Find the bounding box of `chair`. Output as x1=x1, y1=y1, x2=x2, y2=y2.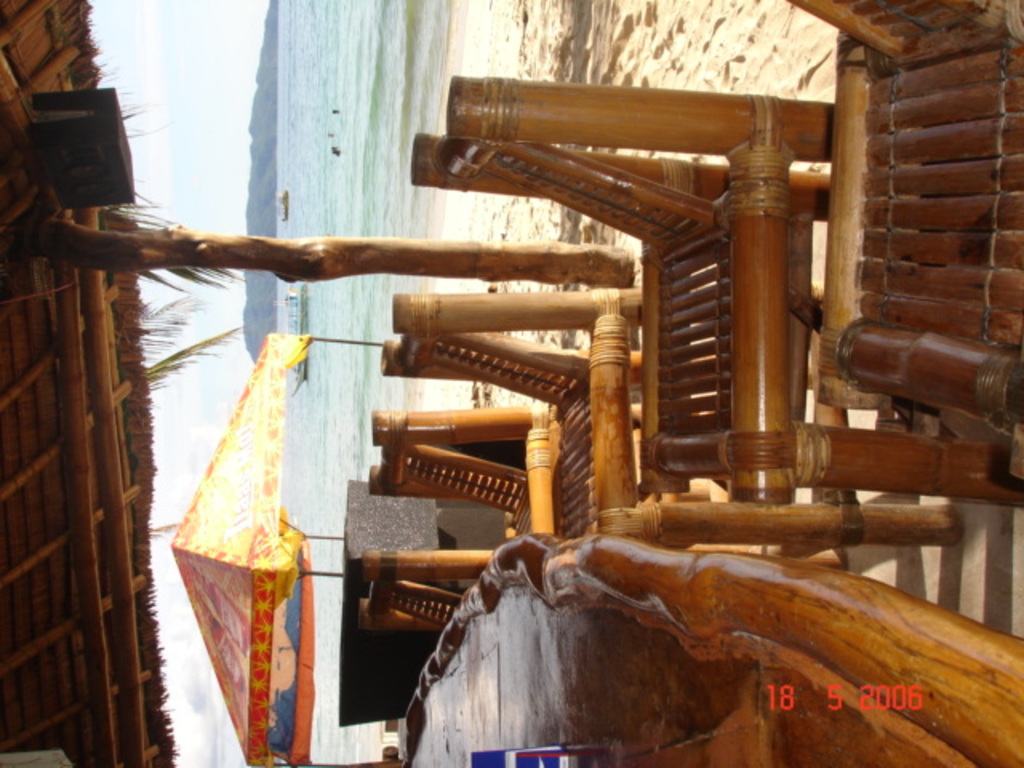
x1=790, y1=0, x2=1022, y2=418.
